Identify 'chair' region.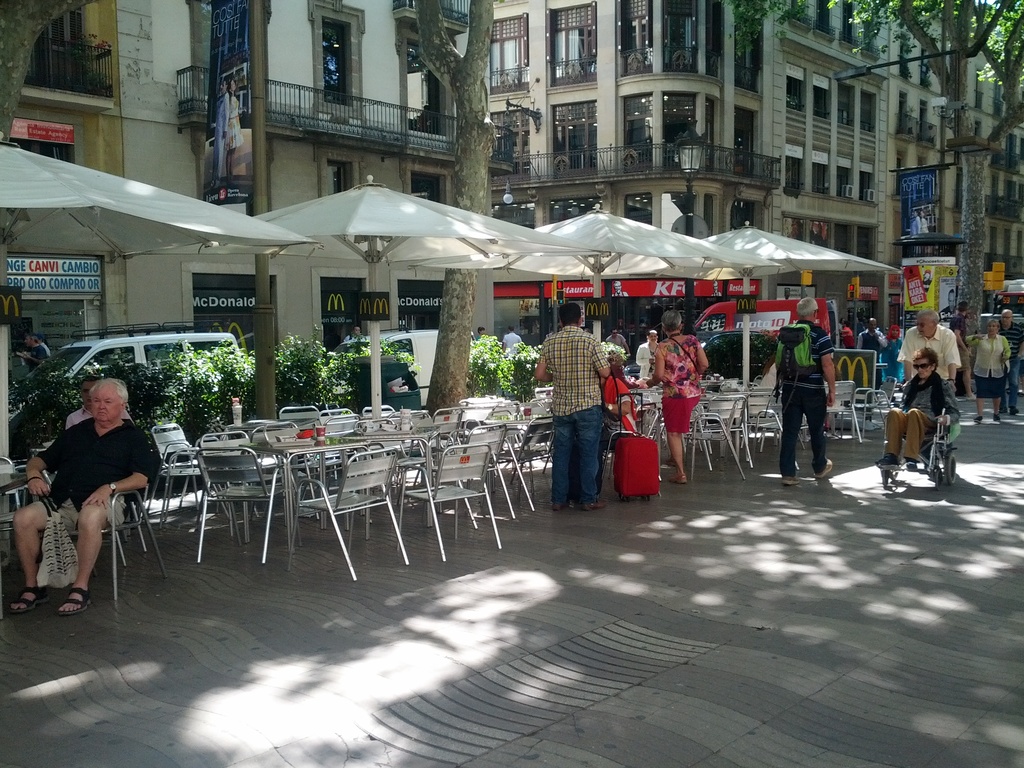
Region: 174,427,247,534.
